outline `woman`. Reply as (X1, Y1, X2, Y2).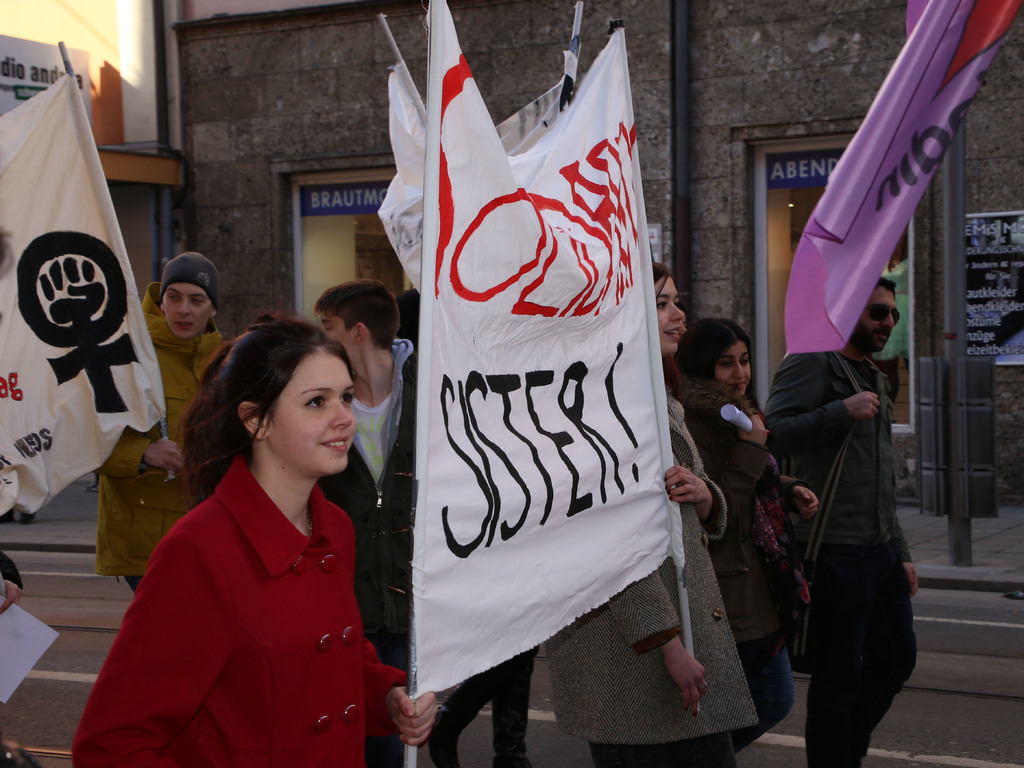
(106, 295, 403, 767).
